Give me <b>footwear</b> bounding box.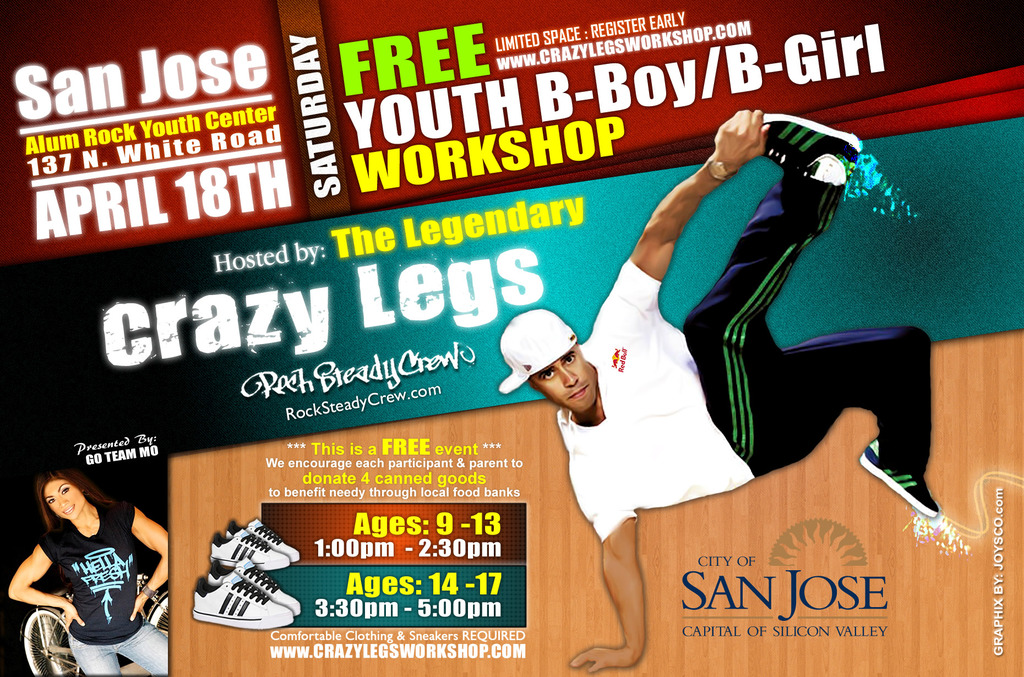
757, 114, 855, 179.
